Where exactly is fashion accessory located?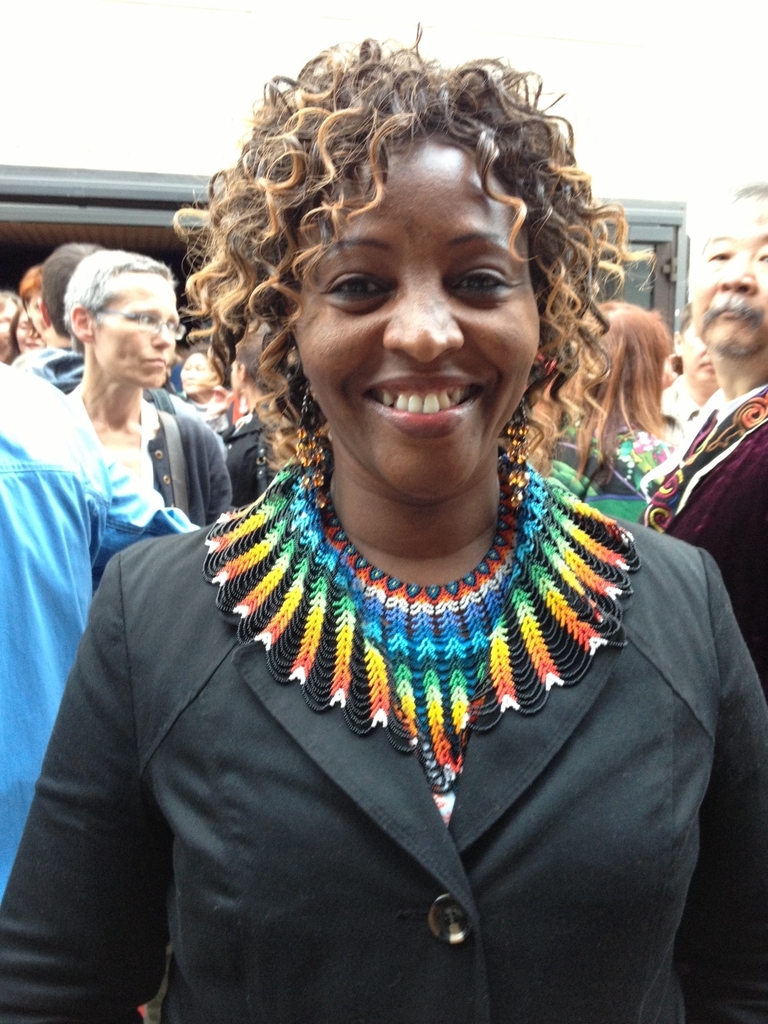
Its bounding box is 289,380,333,506.
